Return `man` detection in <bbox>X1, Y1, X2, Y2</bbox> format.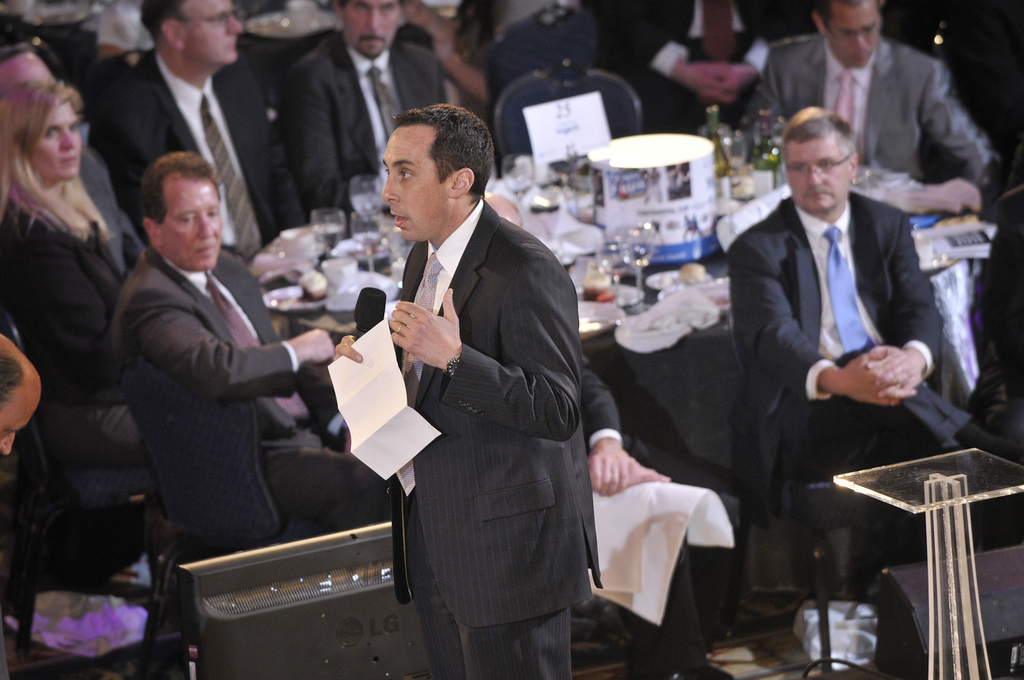
<bbox>722, 106, 1023, 601</bbox>.
